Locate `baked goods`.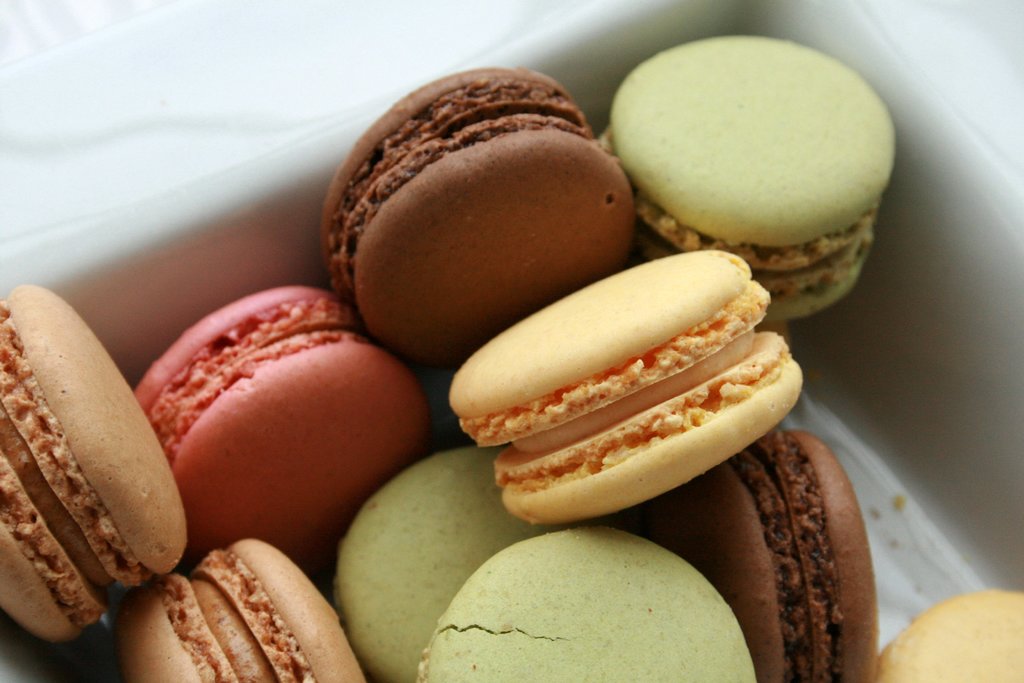
Bounding box: [118,536,365,682].
